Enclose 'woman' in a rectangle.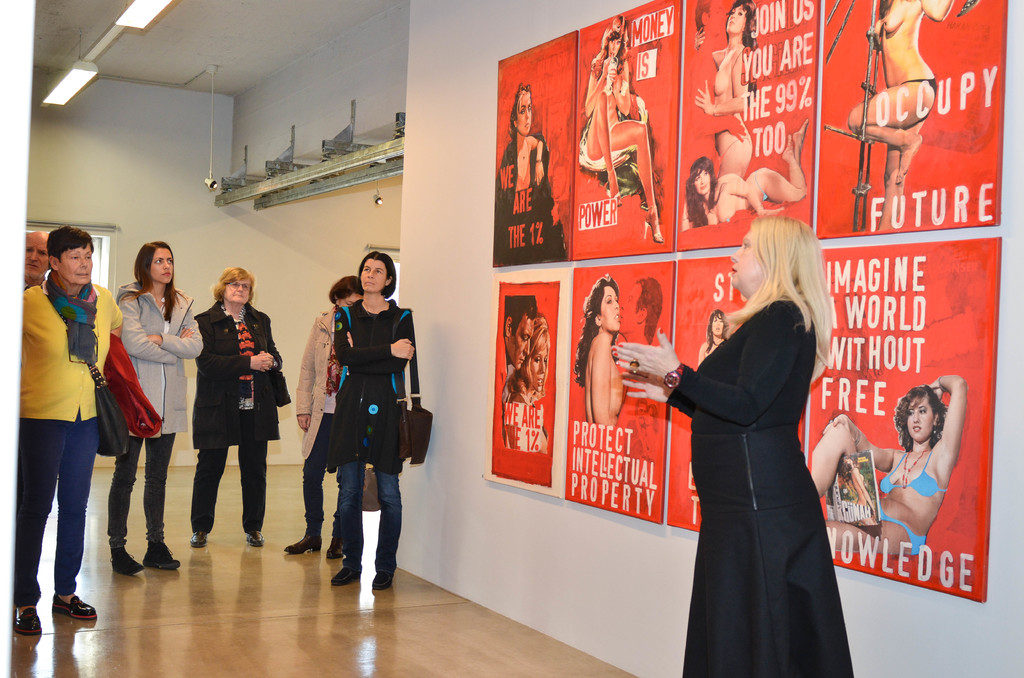
{"x1": 282, "y1": 275, "x2": 365, "y2": 561}.
